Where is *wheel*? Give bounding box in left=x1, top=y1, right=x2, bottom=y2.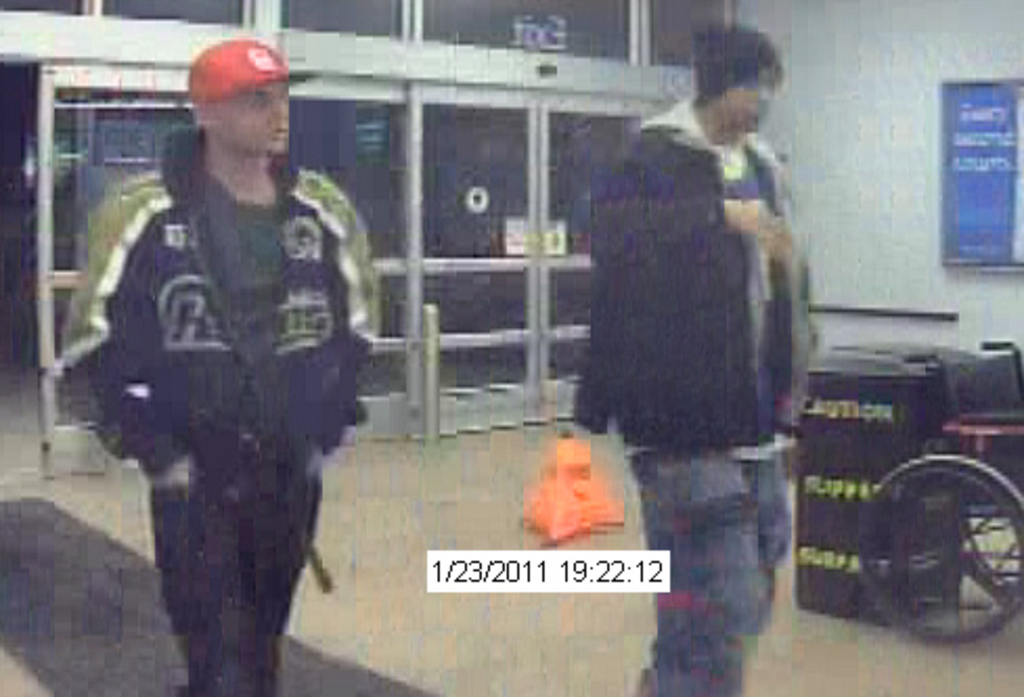
left=965, top=479, right=1022, bottom=613.
